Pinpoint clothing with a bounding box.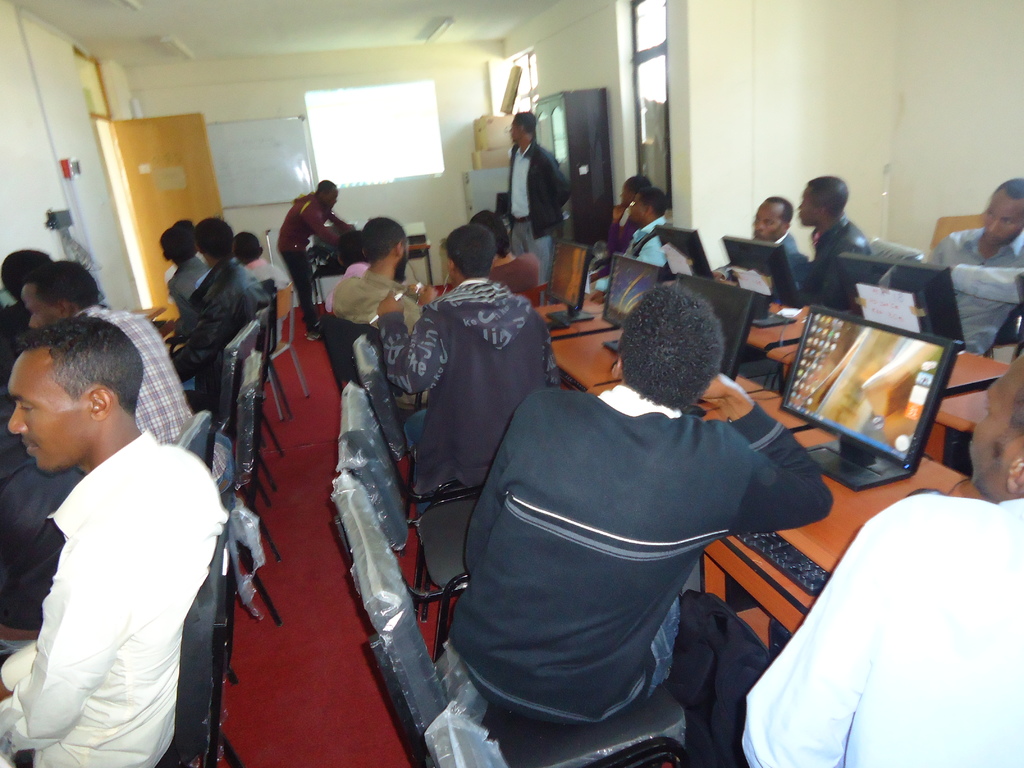
pyautogui.locateOnScreen(936, 223, 1023, 352).
